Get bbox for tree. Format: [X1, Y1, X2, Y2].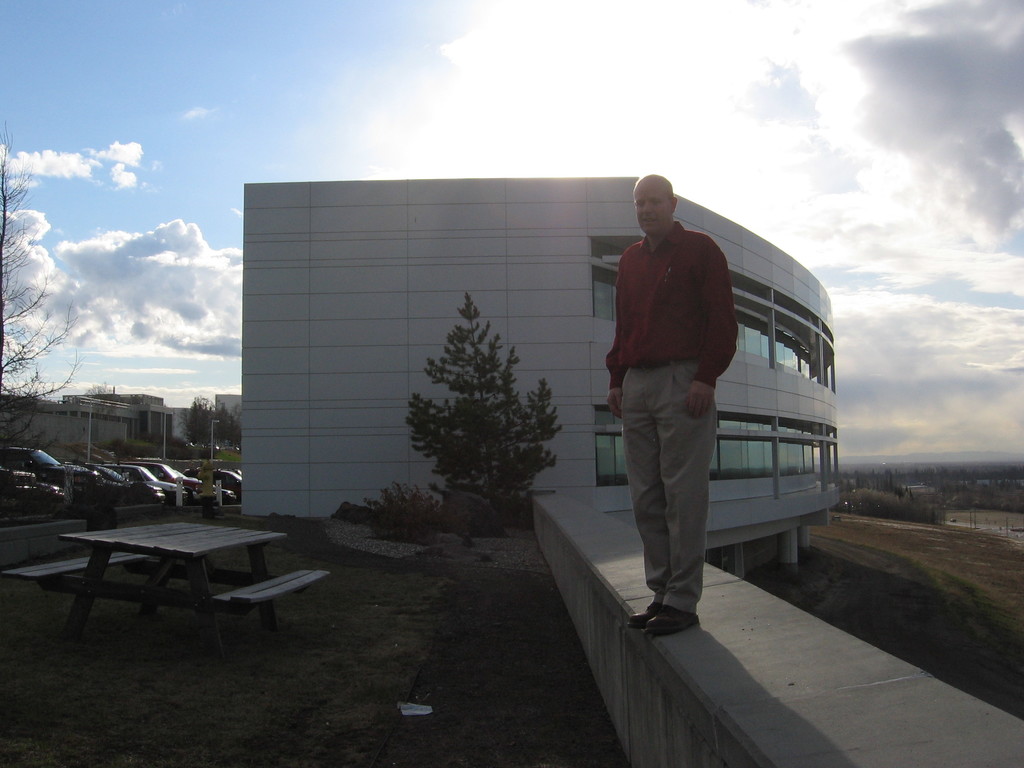
[390, 300, 563, 529].
